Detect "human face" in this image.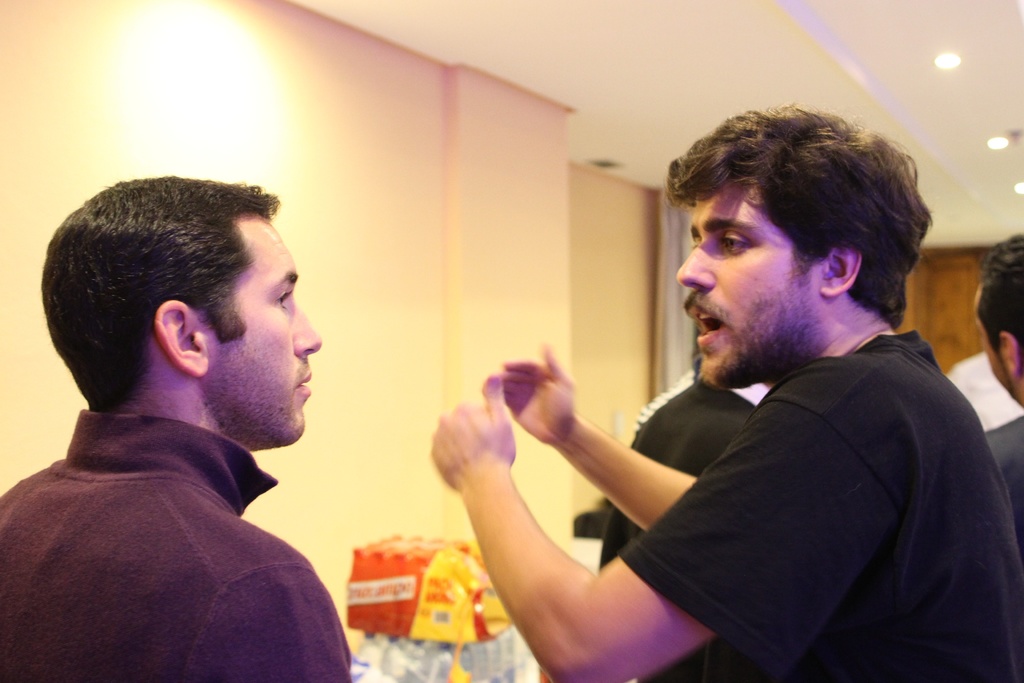
Detection: 213, 215, 323, 436.
